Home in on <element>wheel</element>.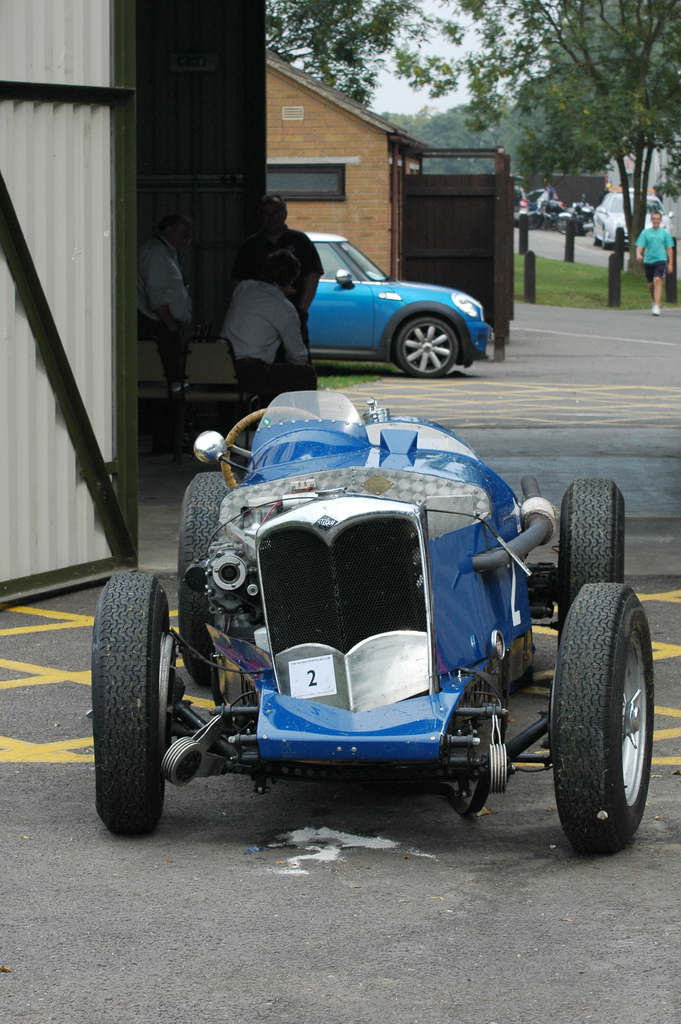
Homed in at bbox=(555, 217, 571, 230).
